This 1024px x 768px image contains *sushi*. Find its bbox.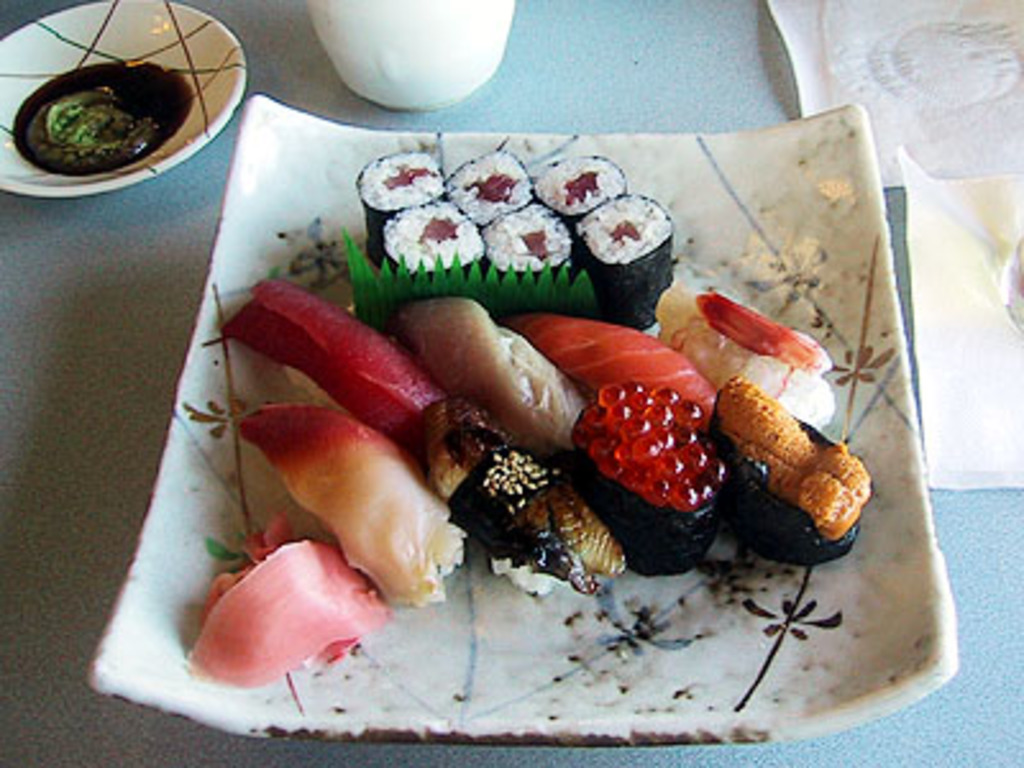
rect(346, 143, 445, 259).
